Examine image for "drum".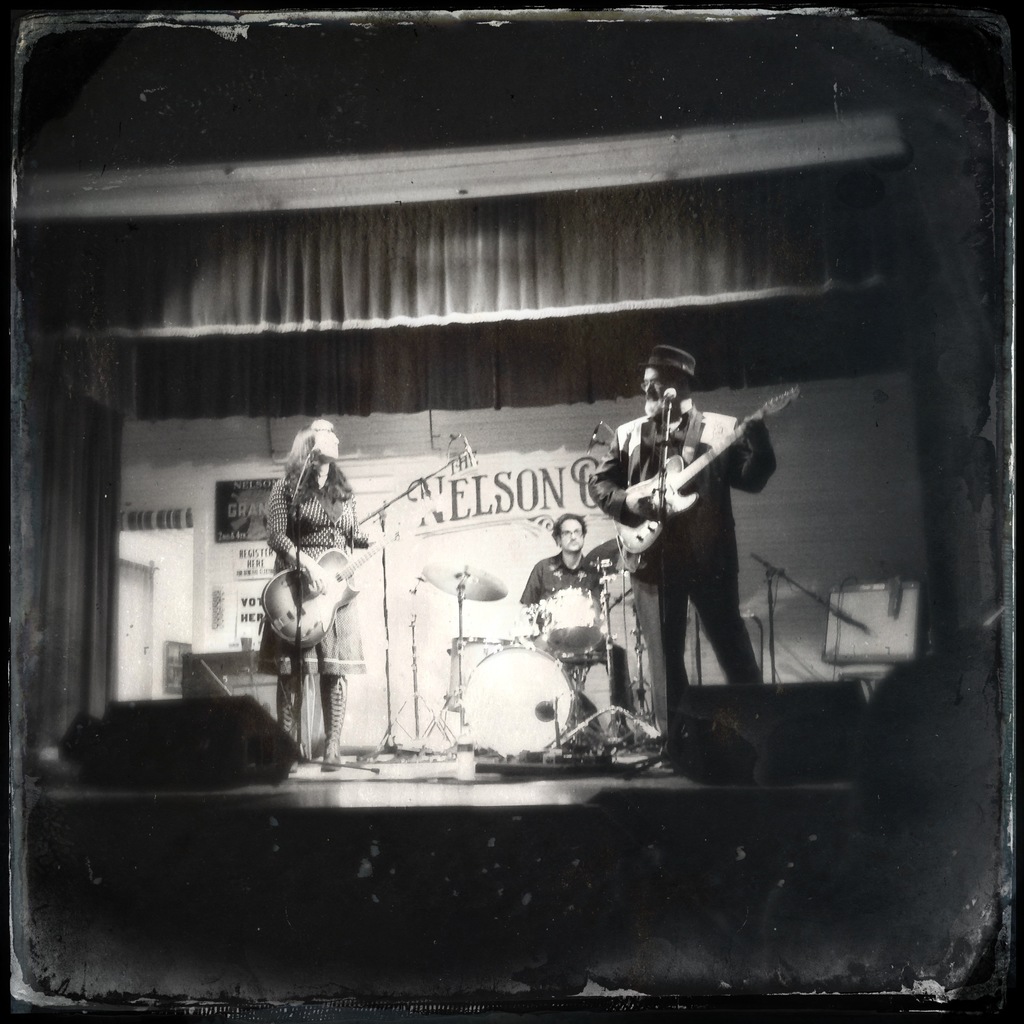
Examination result: x1=591, y1=554, x2=644, y2=620.
